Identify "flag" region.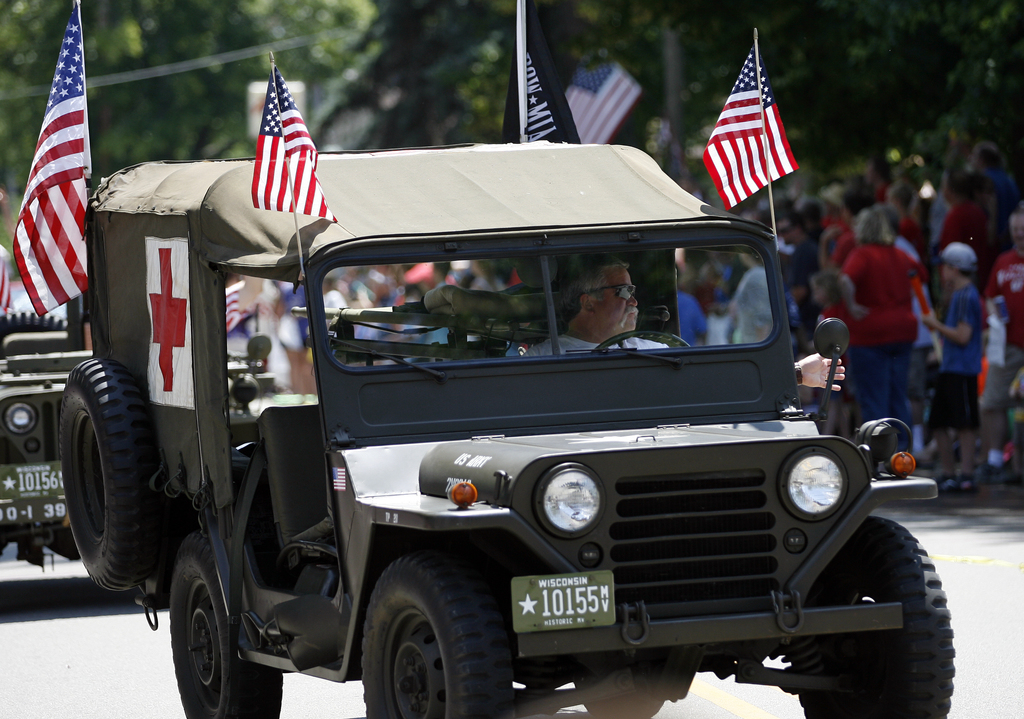
Region: bbox(0, 244, 19, 315).
